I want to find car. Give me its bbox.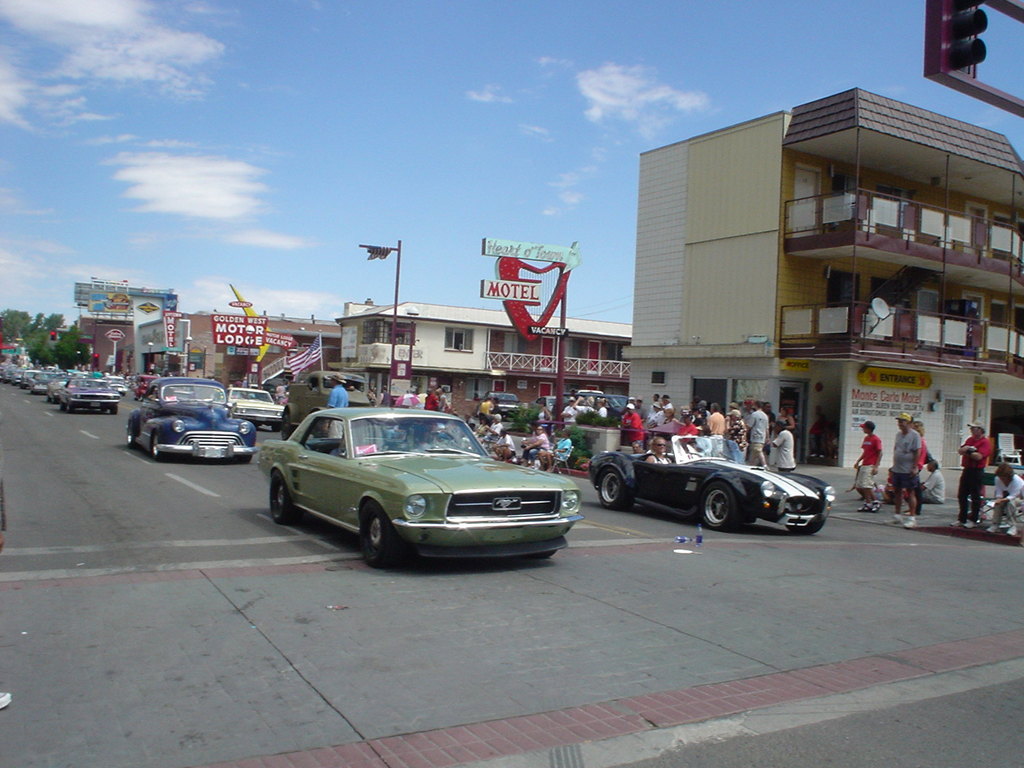
bbox=(54, 374, 122, 406).
